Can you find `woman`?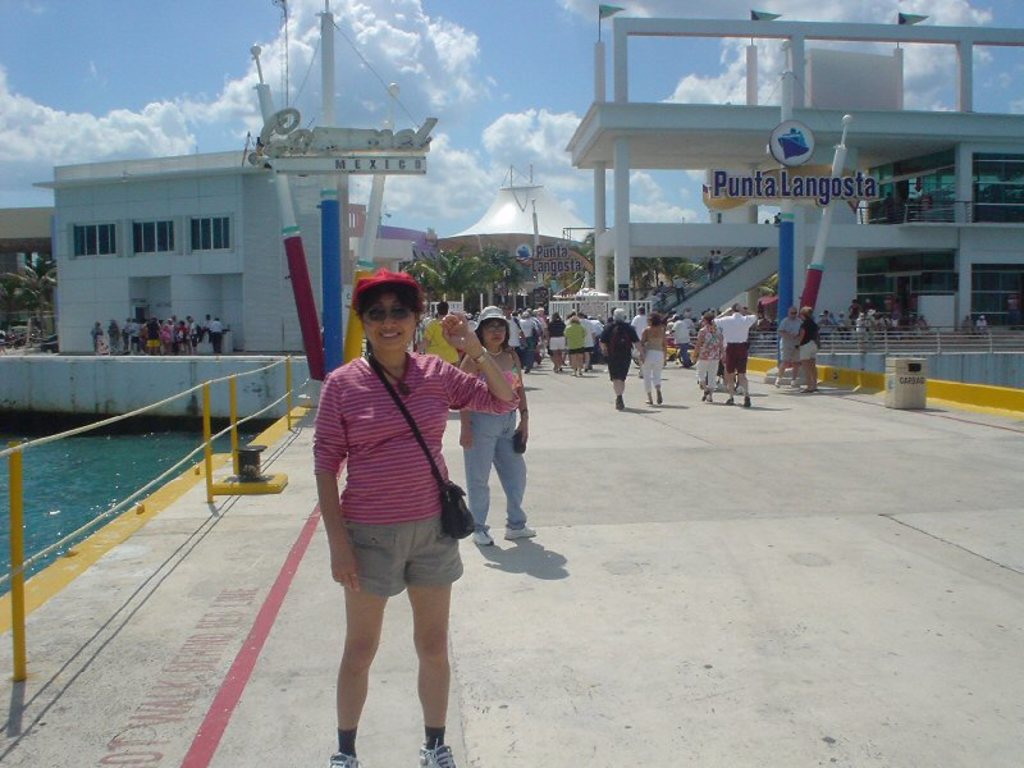
Yes, bounding box: (635,311,667,408).
